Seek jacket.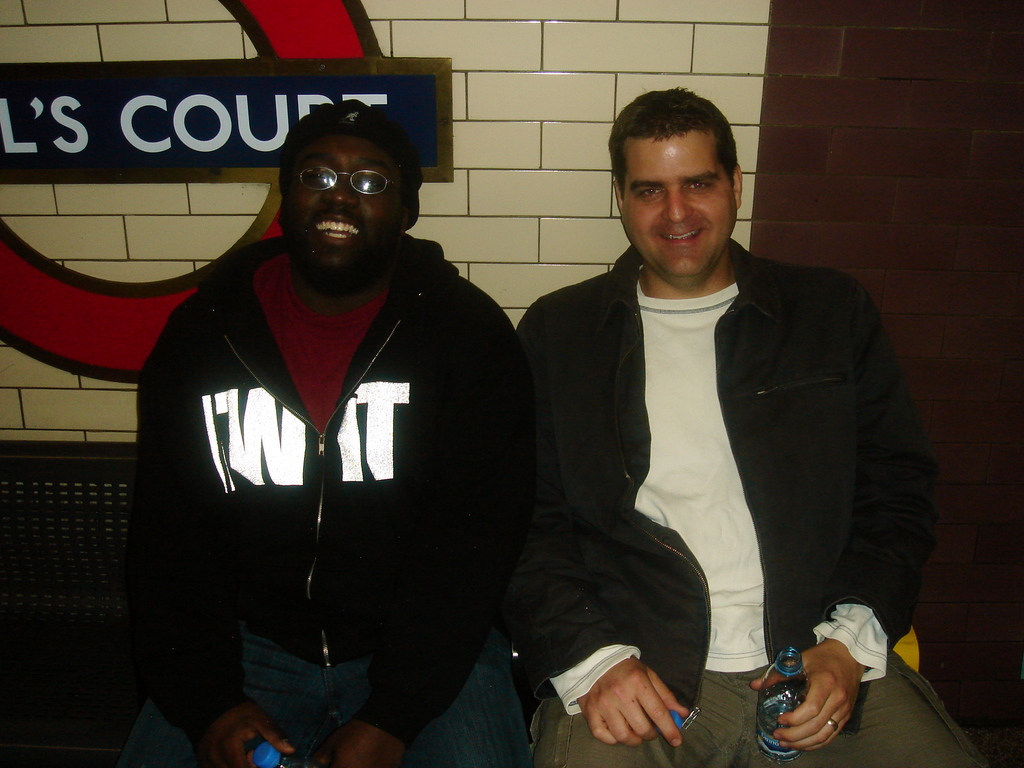
select_region(126, 232, 531, 748).
